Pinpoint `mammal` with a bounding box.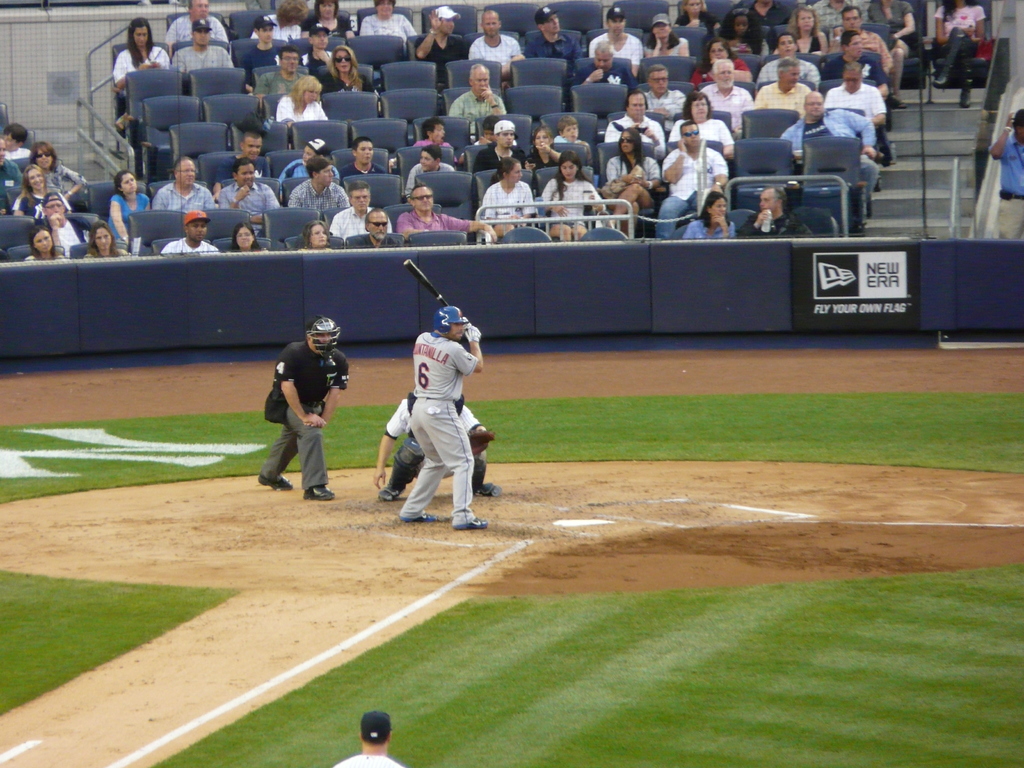
(492,152,540,236).
